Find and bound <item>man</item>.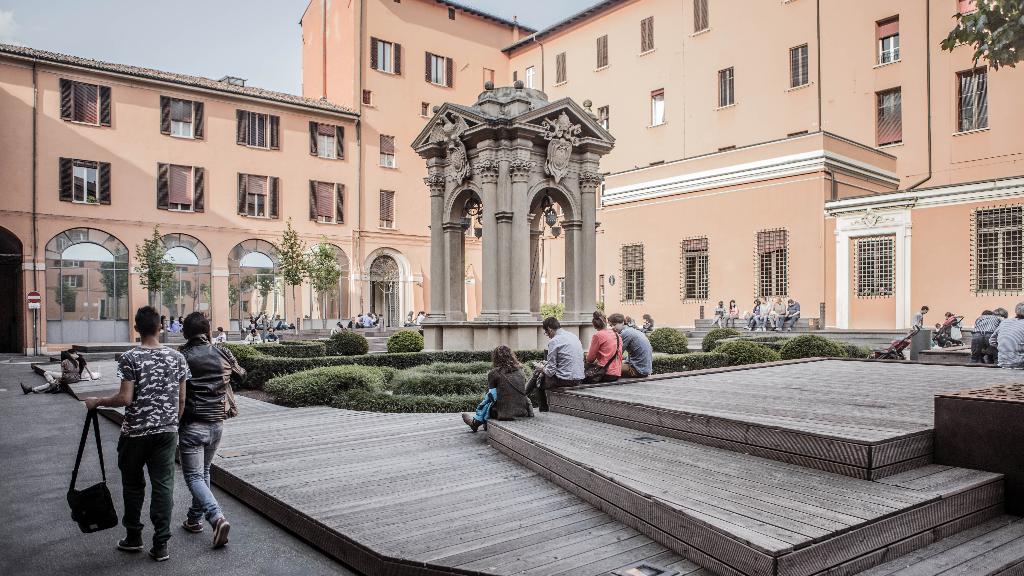
Bound: left=216, top=326, right=230, bottom=341.
